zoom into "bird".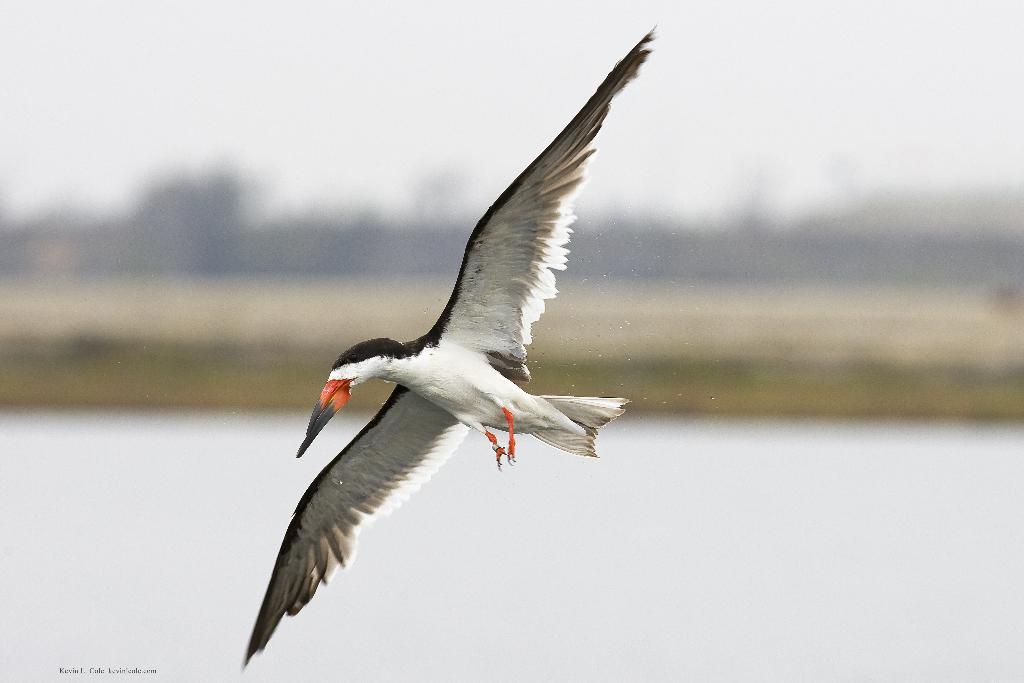
Zoom target: box=[258, 24, 653, 637].
